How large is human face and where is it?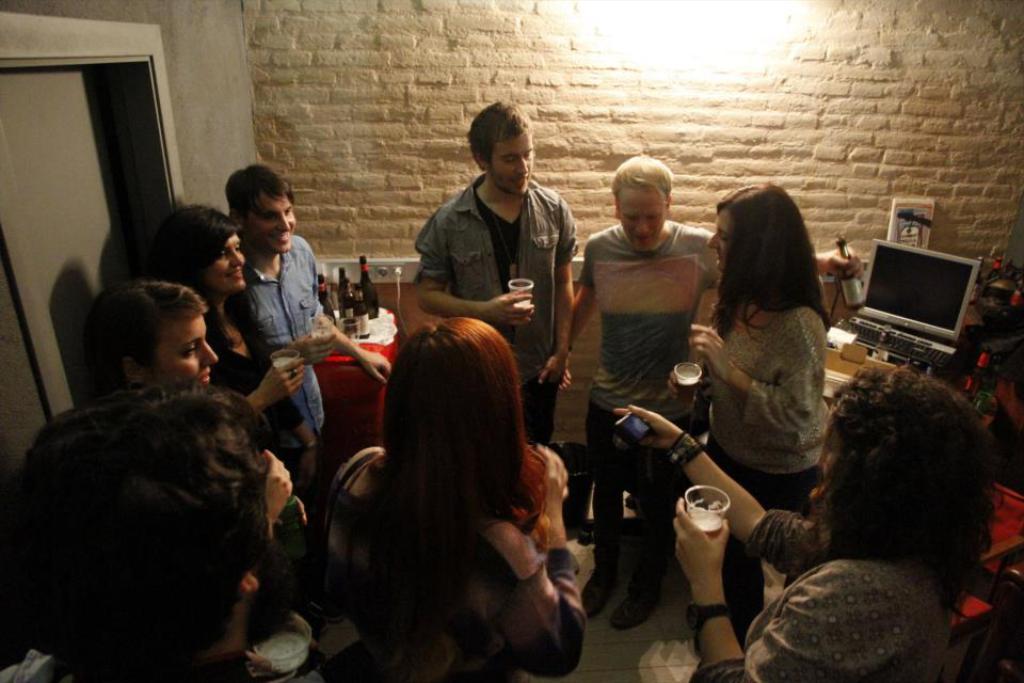
Bounding box: rect(250, 191, 295, 252).
